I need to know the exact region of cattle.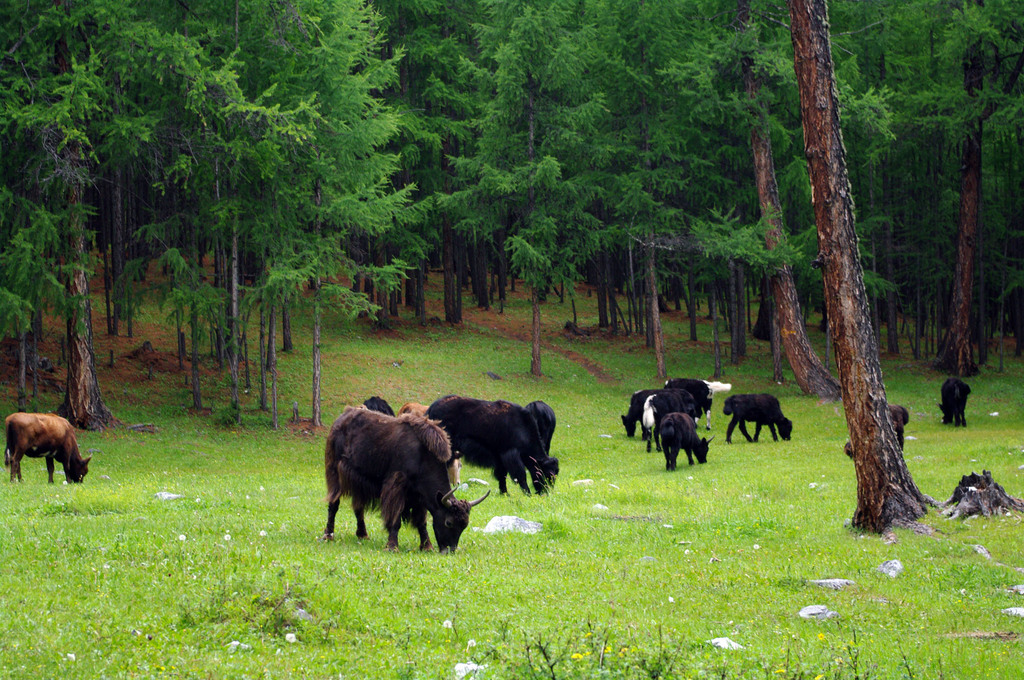
Region: pyautogui.locateOnScreen(7, 409, 95, 481).
